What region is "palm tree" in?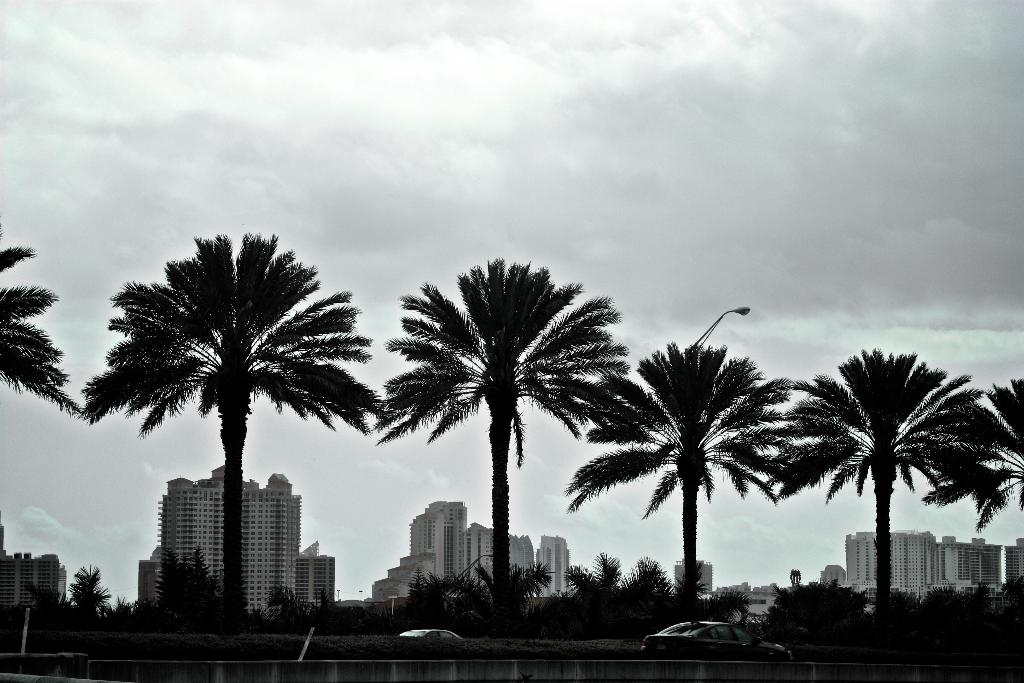
box(771, 573, 823, 616).
